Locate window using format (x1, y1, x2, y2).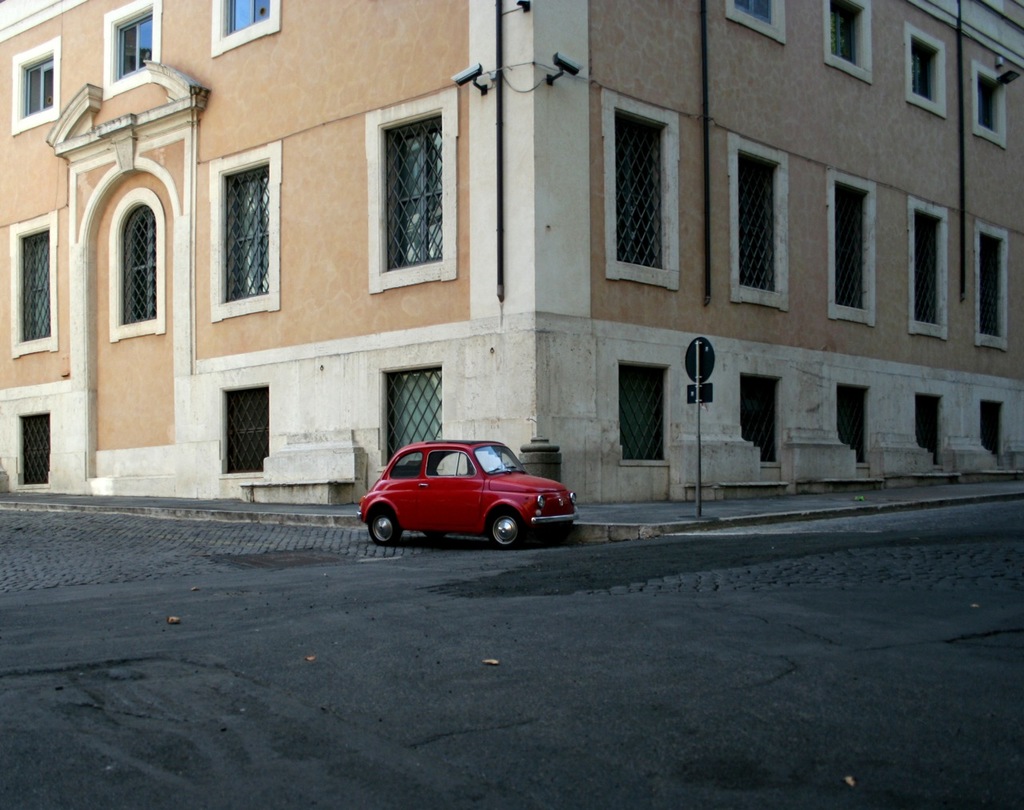
(918, 392, 946, 463).
